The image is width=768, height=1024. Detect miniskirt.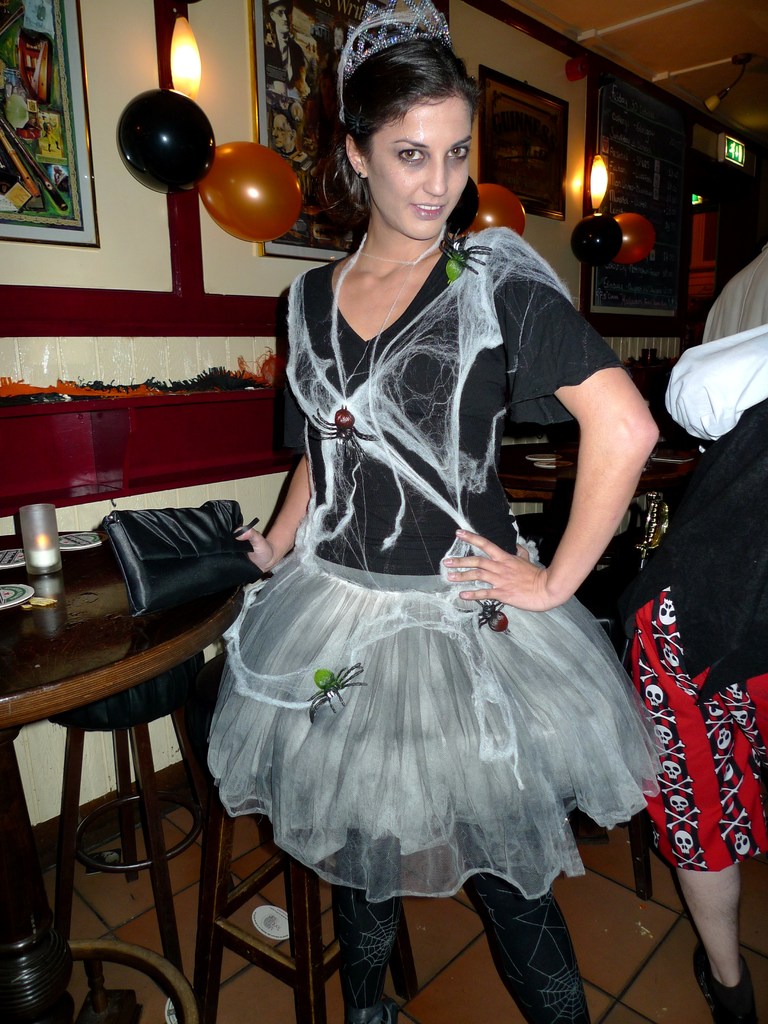
Detection: l=200, t=548, r=659, b=895.
